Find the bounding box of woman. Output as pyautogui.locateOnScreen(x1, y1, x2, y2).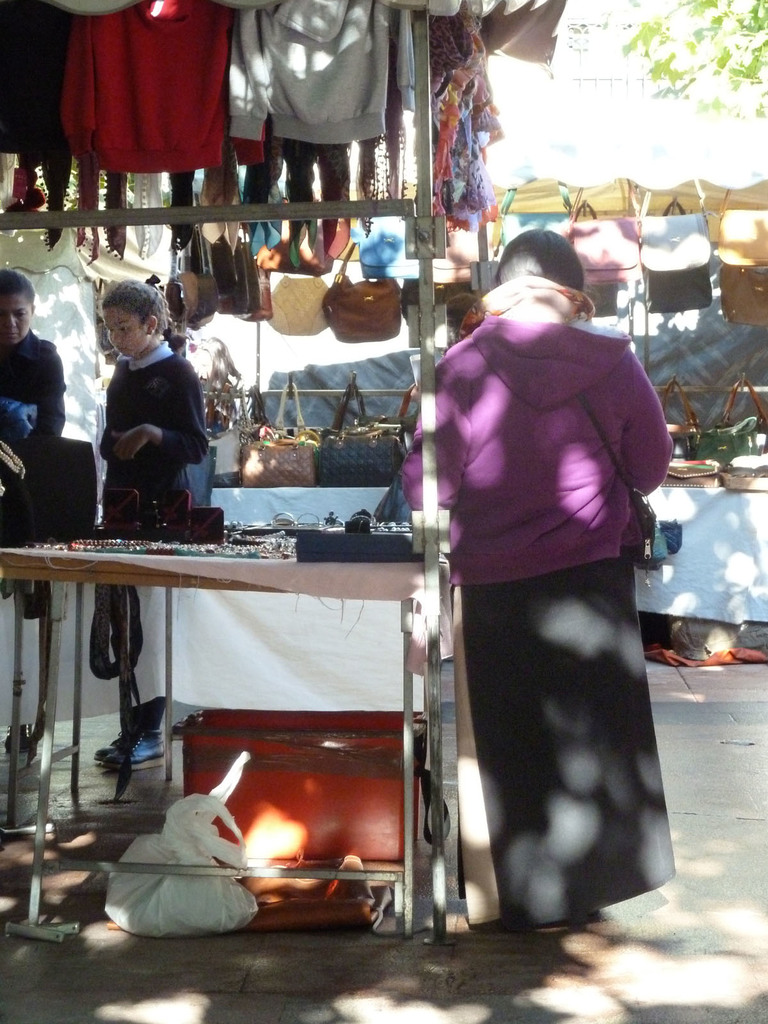
pyautogui.locateOnScreen(0, 271, 67, 753).
